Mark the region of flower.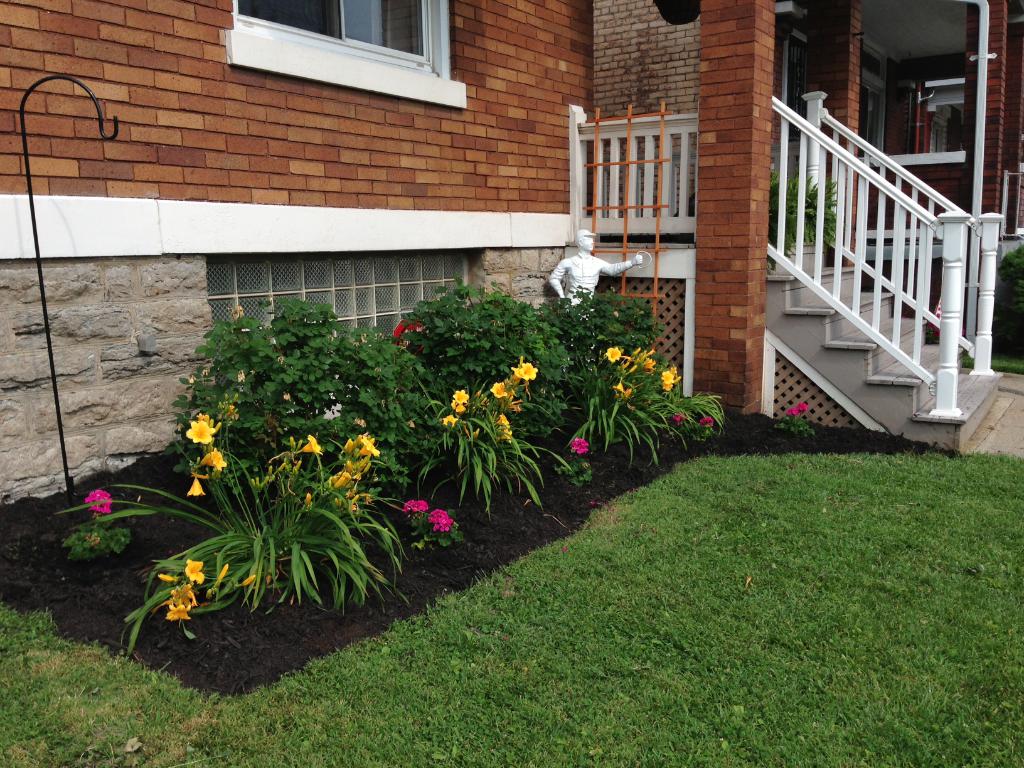
Region: box=[794, 403, 806, 408].
